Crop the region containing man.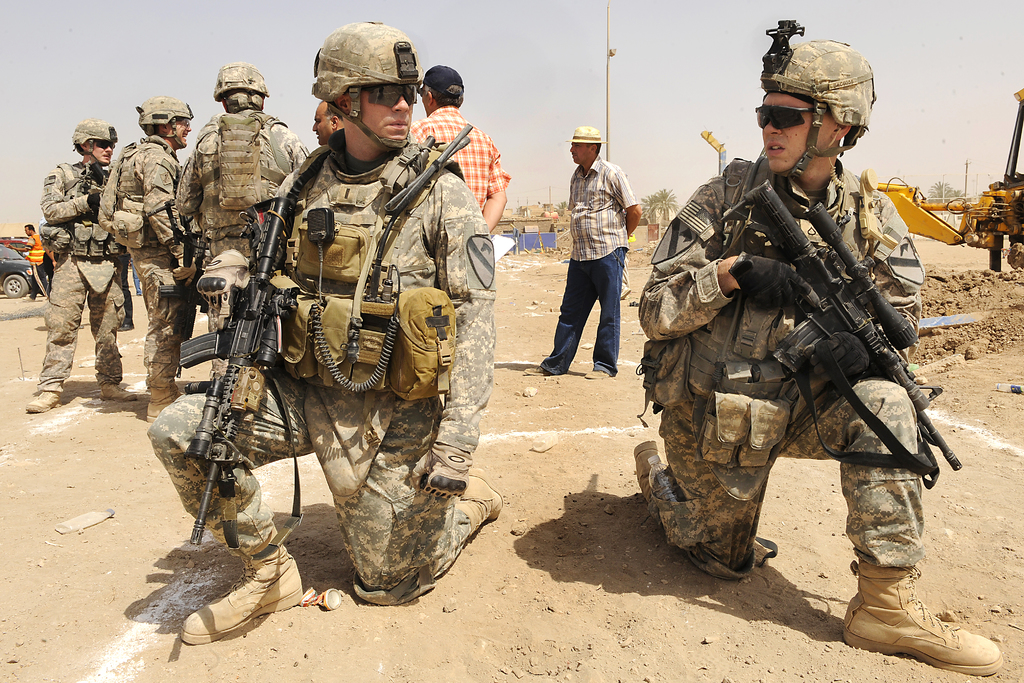
Crop region: bbox=[630, 21, 1002, 675].
